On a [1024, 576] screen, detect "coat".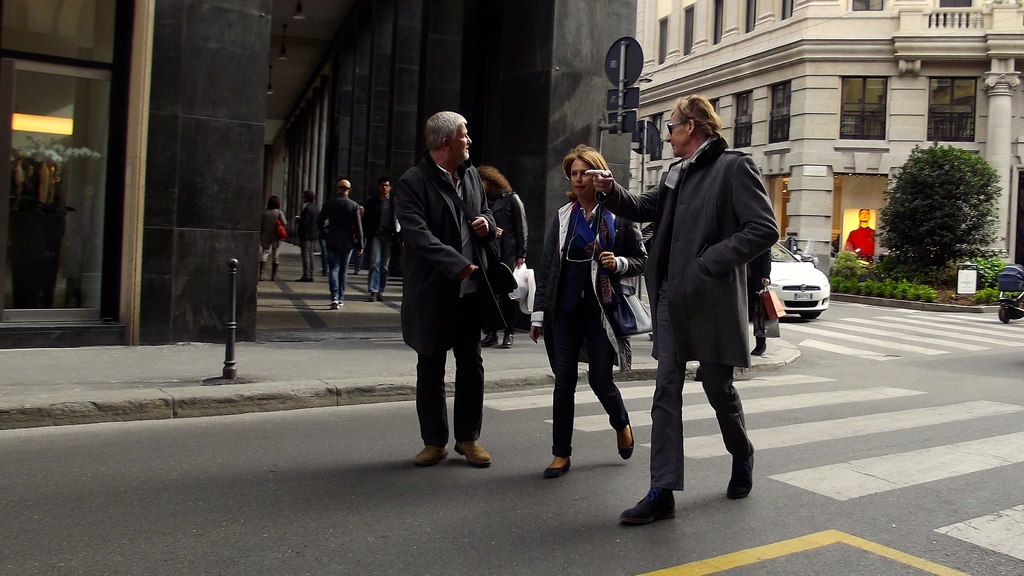
<box>651,109,775,406</box>.
